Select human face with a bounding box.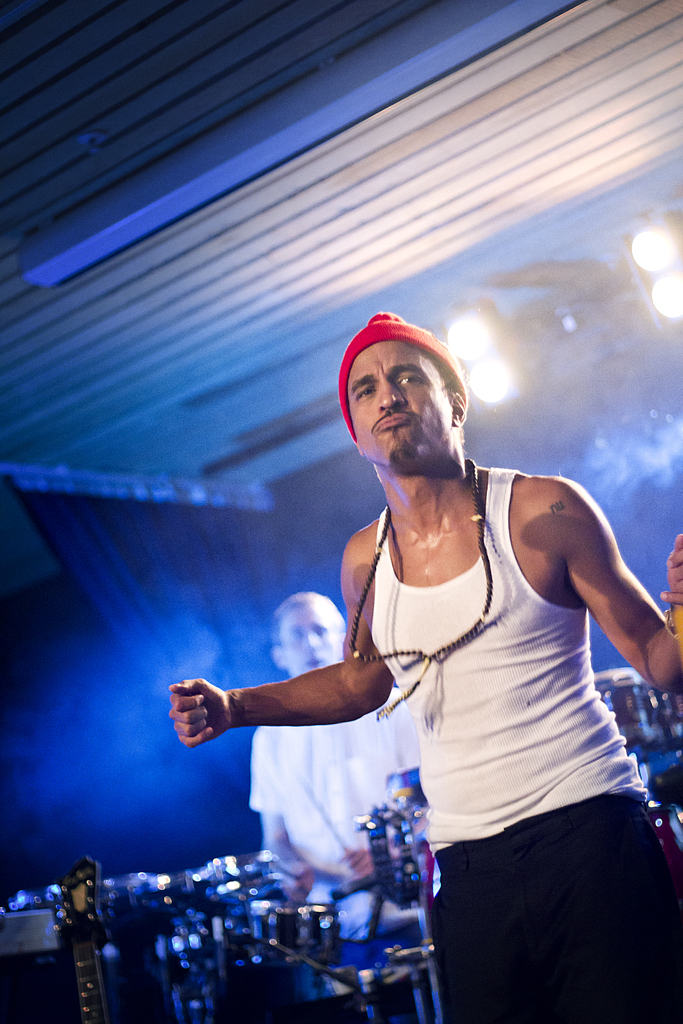
(351, 344, 454, 470).
